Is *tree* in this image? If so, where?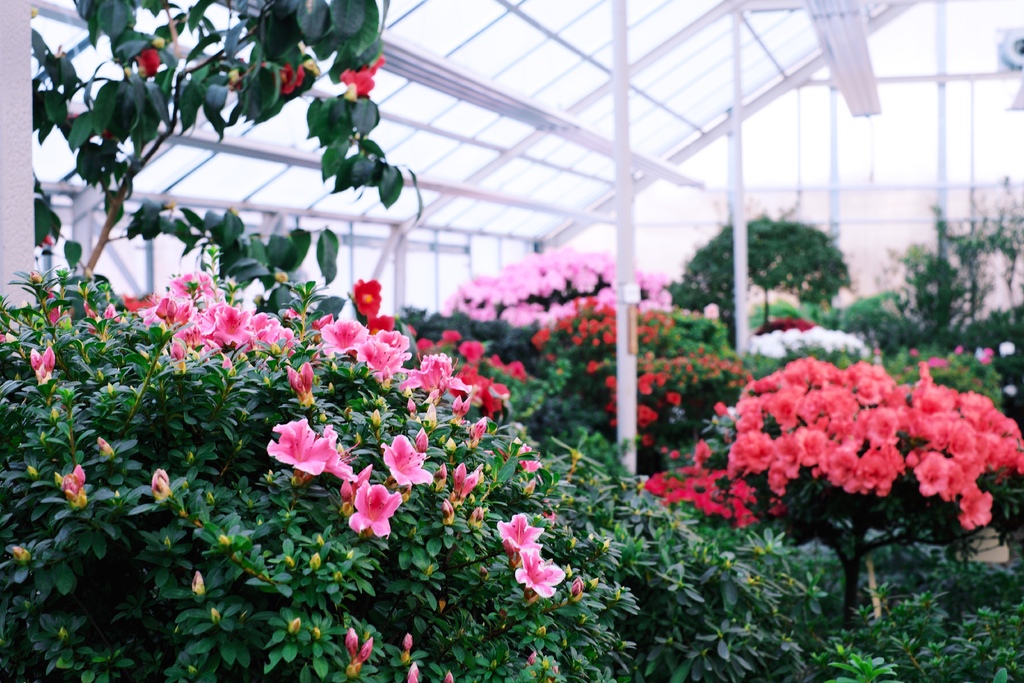
Yes, at (691,208,850,332).
